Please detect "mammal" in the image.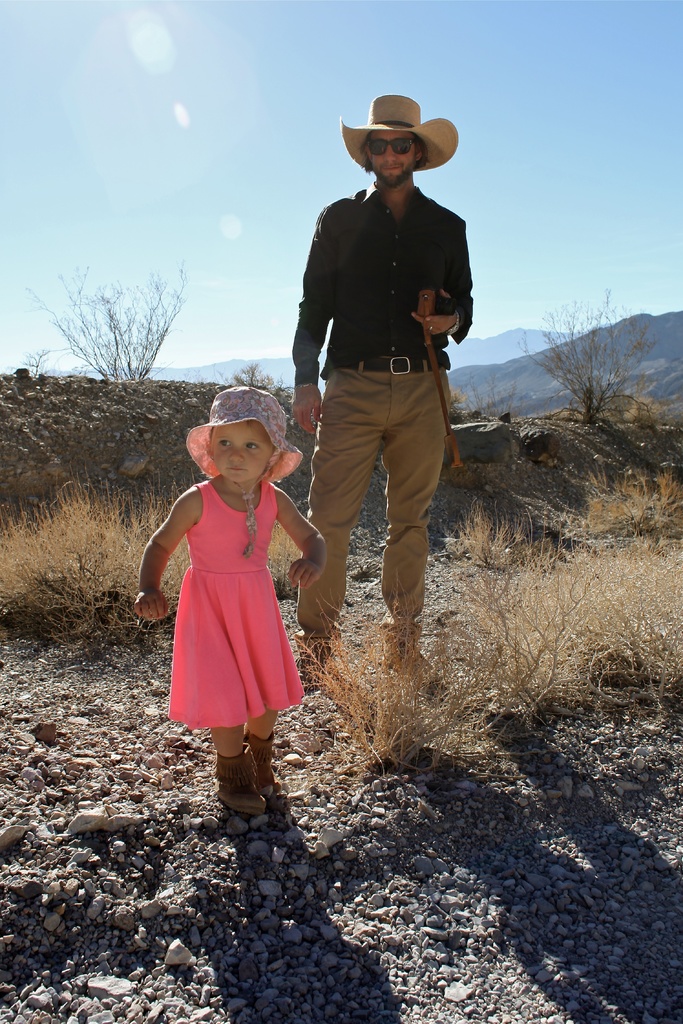
281/113/479/693.
